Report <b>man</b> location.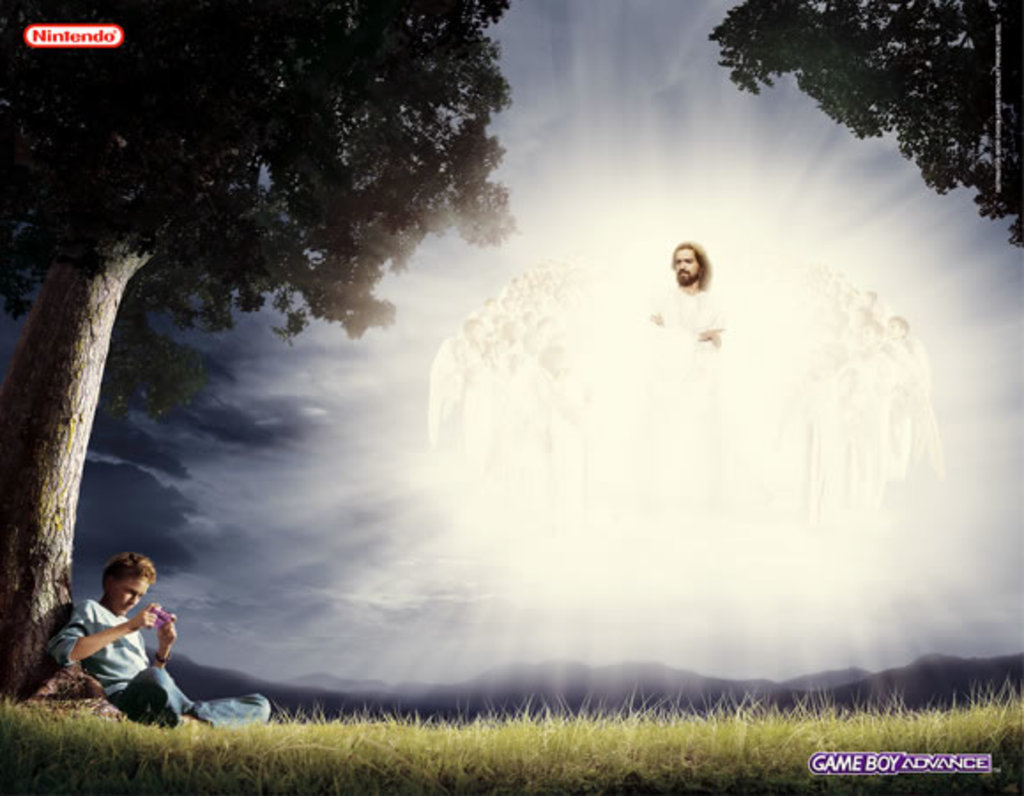
Report: pyautogui.locateOnScreen(884, 315, 916, 478).
